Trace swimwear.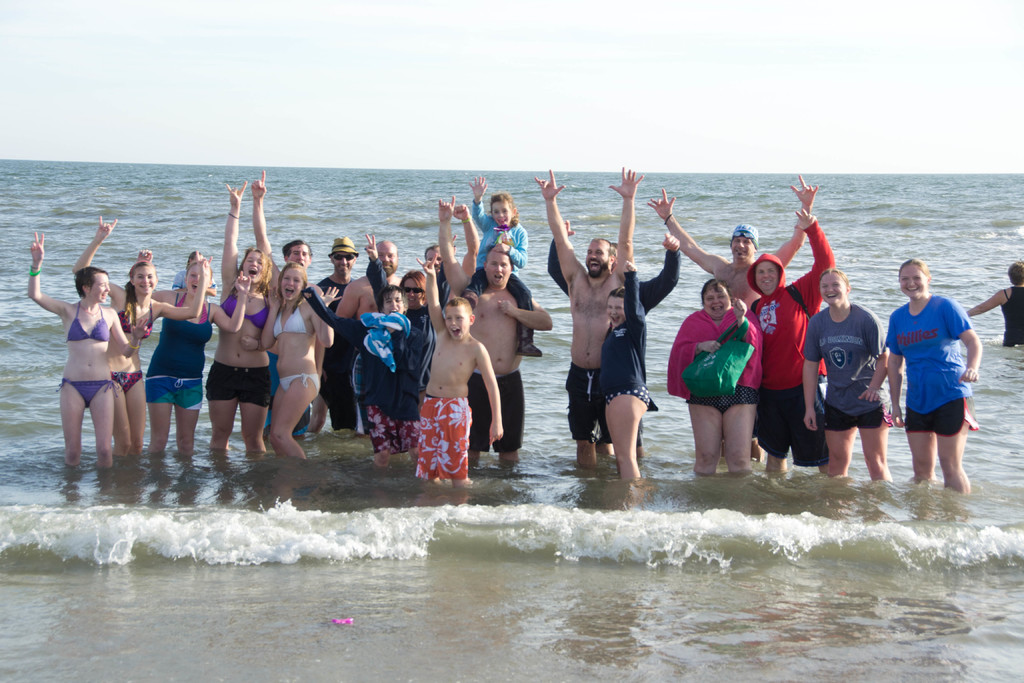
Traced to 562:354:608:447.
